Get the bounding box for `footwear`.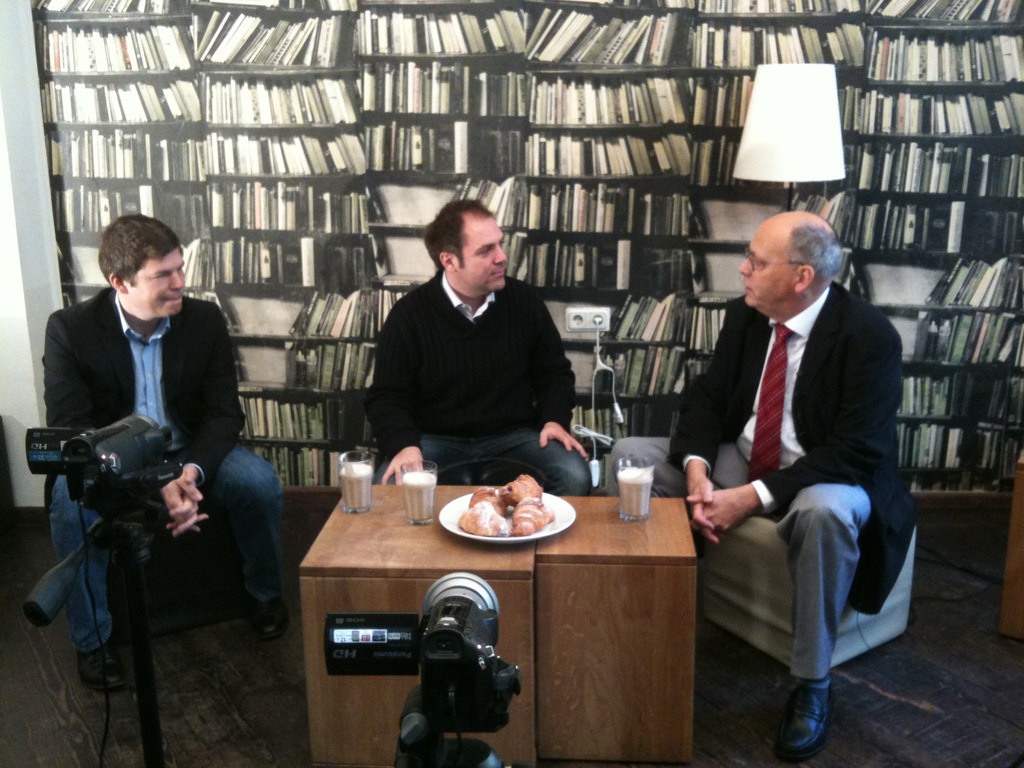
[255,593,292,641].
